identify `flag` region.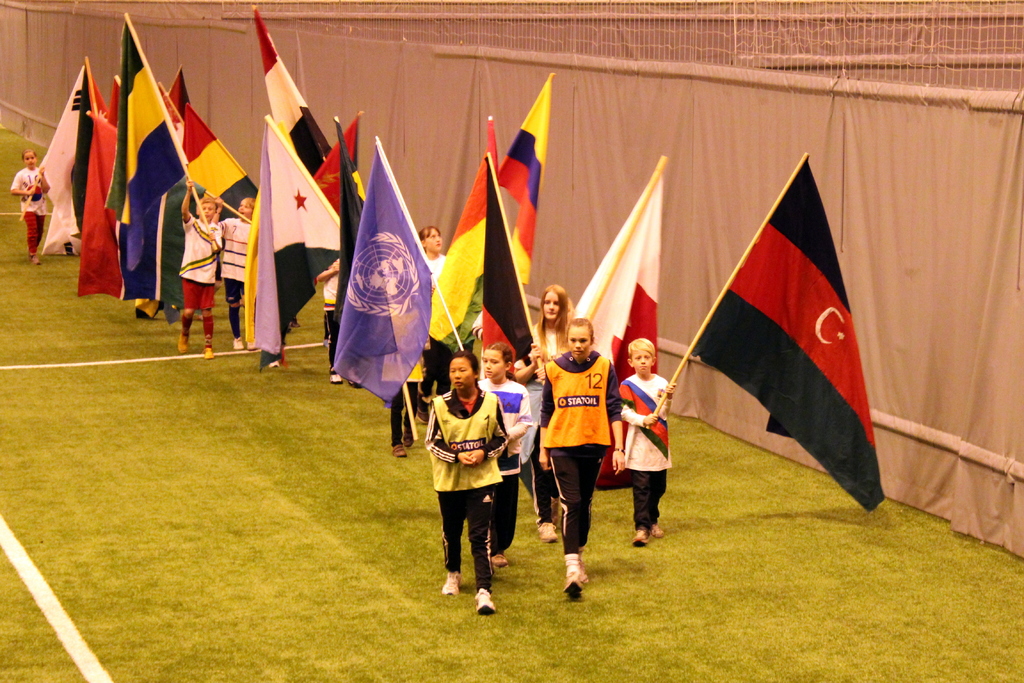
Region: 488 75 553 294.
